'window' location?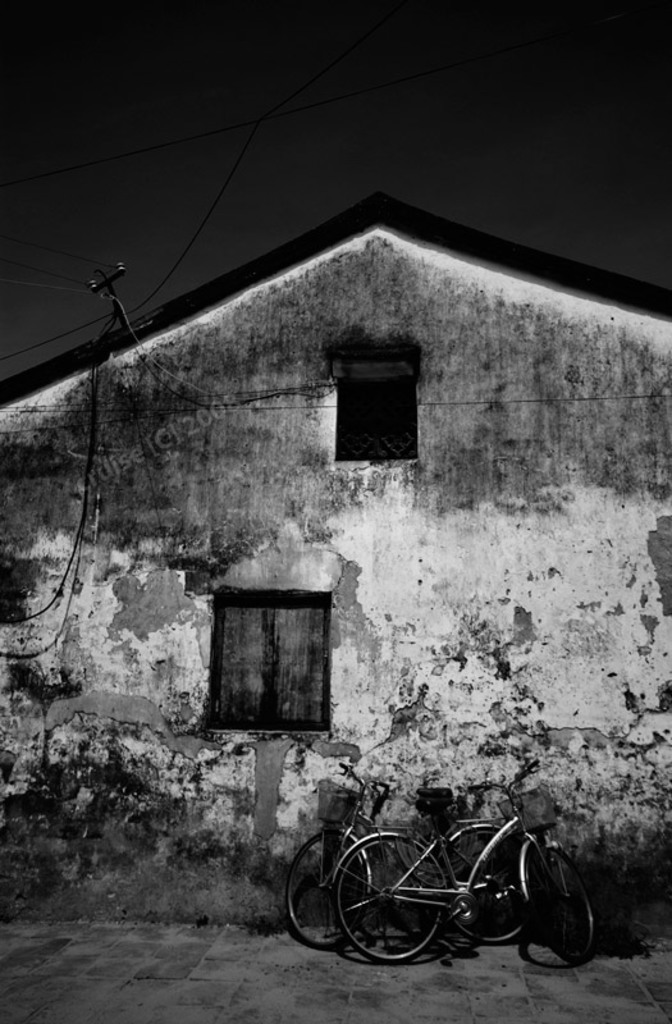
<box>210,594,332,730</box>
